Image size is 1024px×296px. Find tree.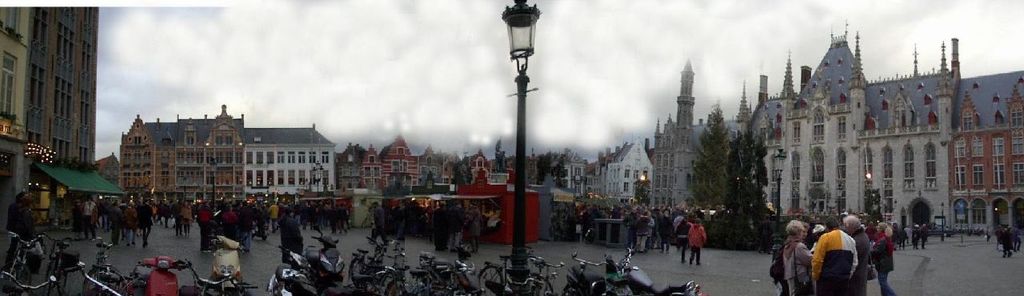
BBox(726, 128, 770, 236).
